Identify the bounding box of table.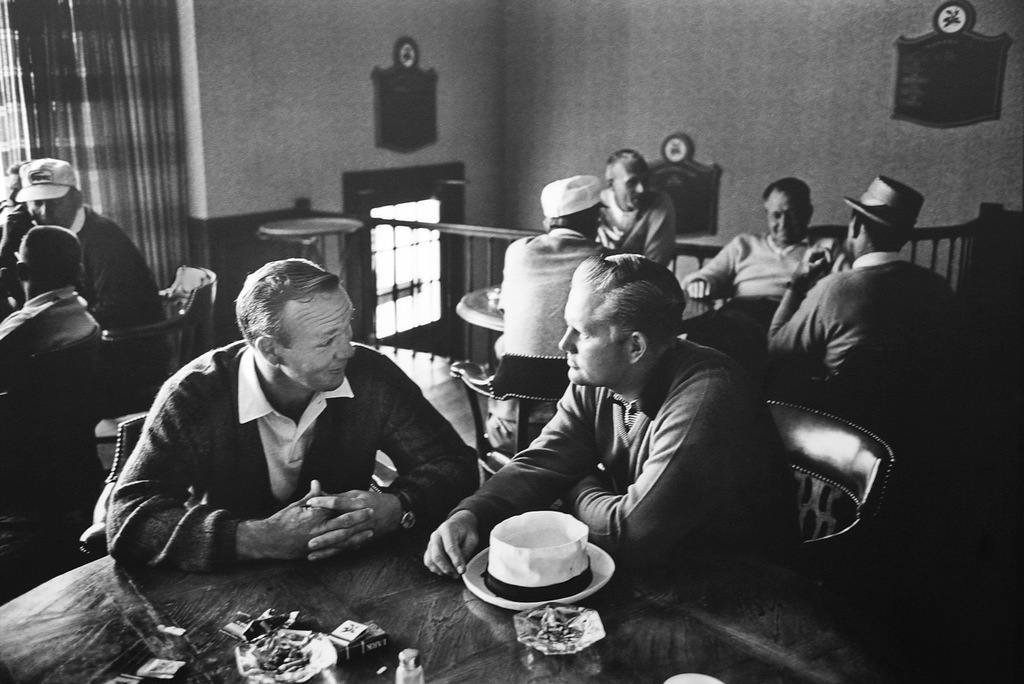
{"x1": 0, "y1": 475, "x2": 888, "y2": 683}.
